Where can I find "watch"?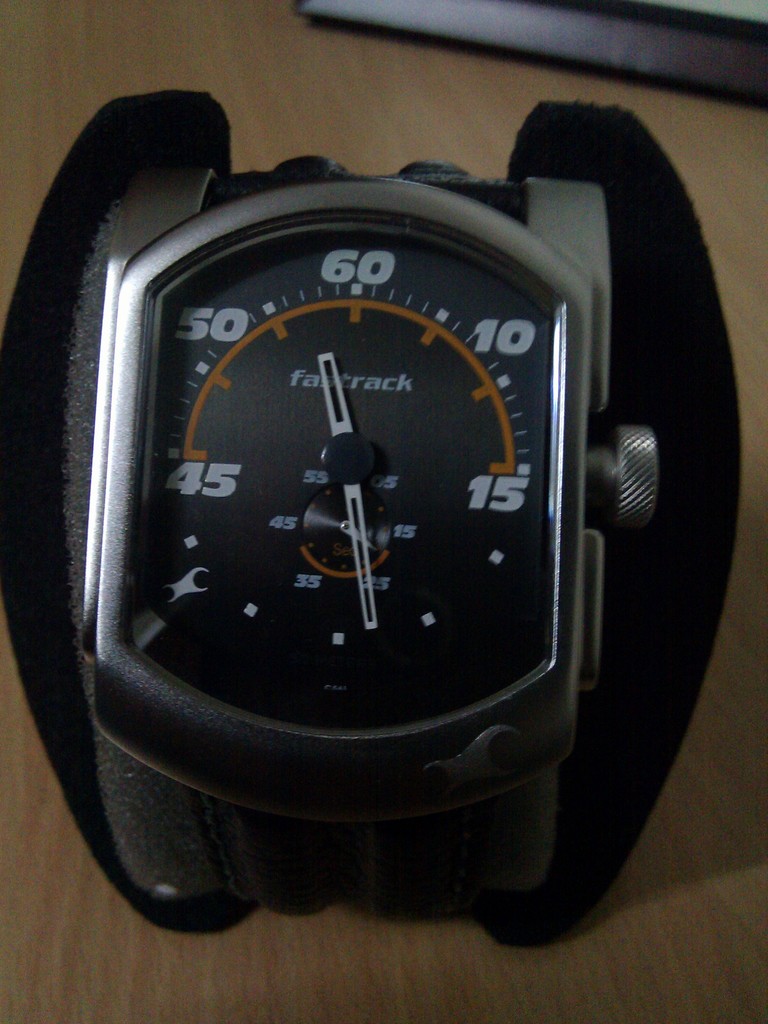
You can find it at 0,90,735,952.
